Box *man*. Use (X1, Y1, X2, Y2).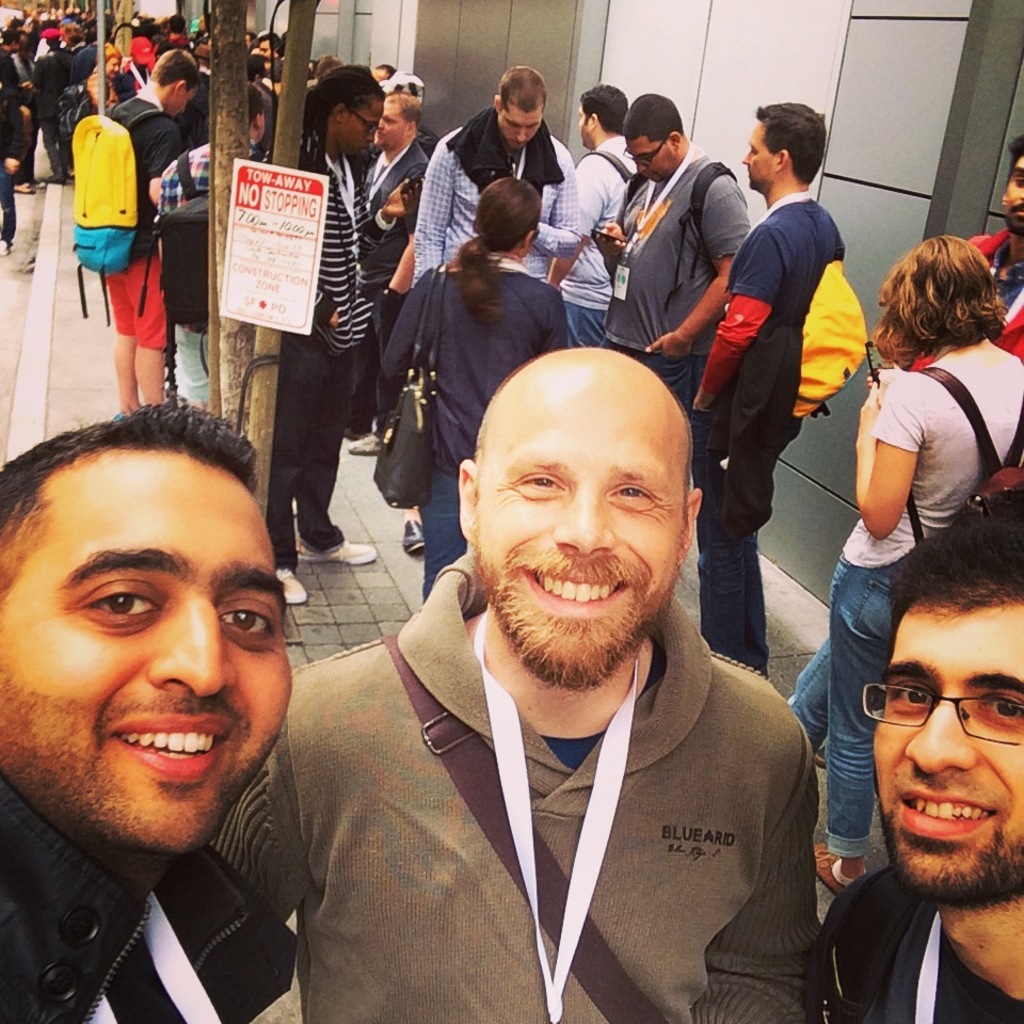
(820, 476, 1023, 1023).
